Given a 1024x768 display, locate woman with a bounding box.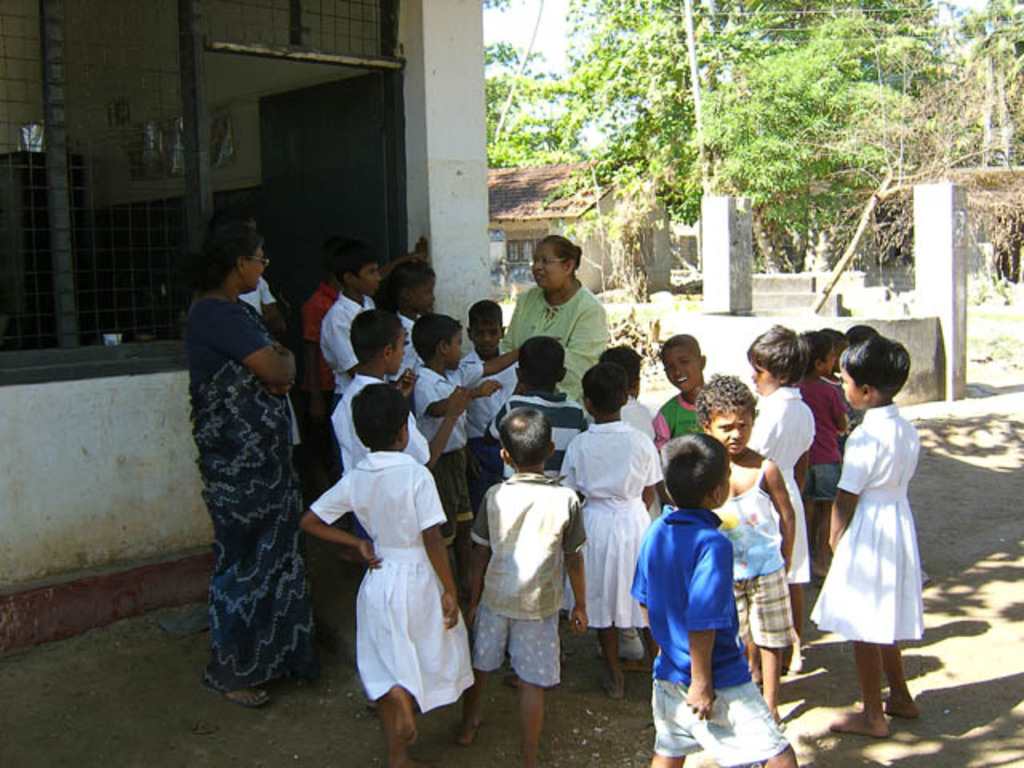
Located: box(499, 235, 613, 416).
